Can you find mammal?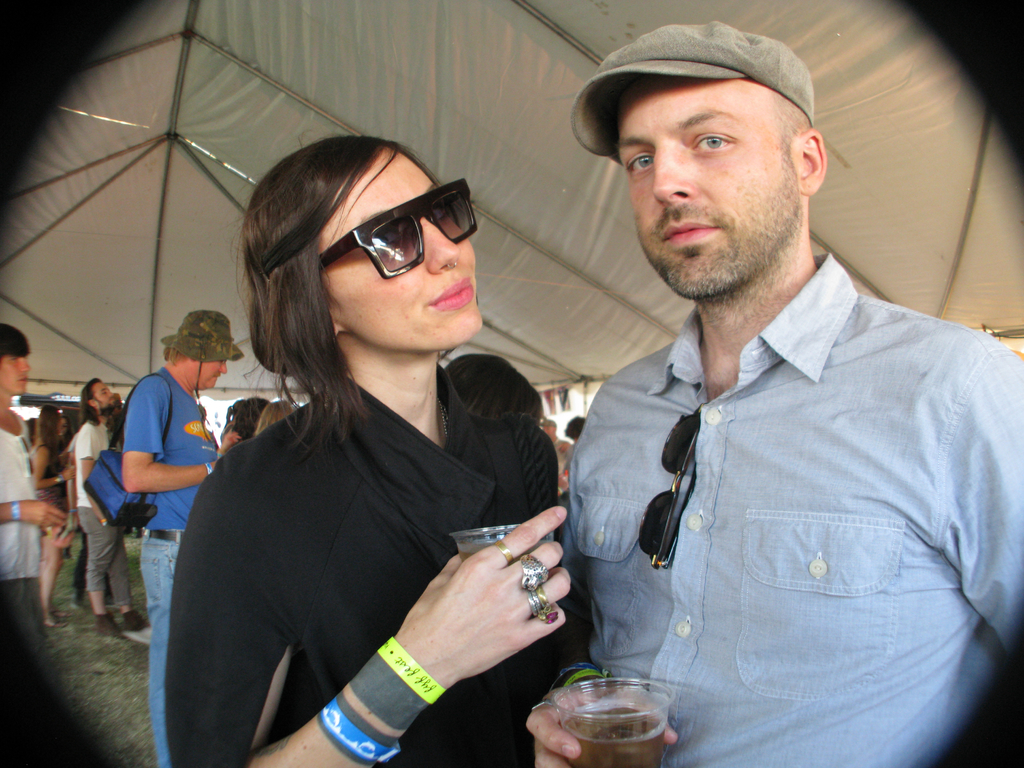
Yes, bounding box: bbox(228, 395, 269, 444).
